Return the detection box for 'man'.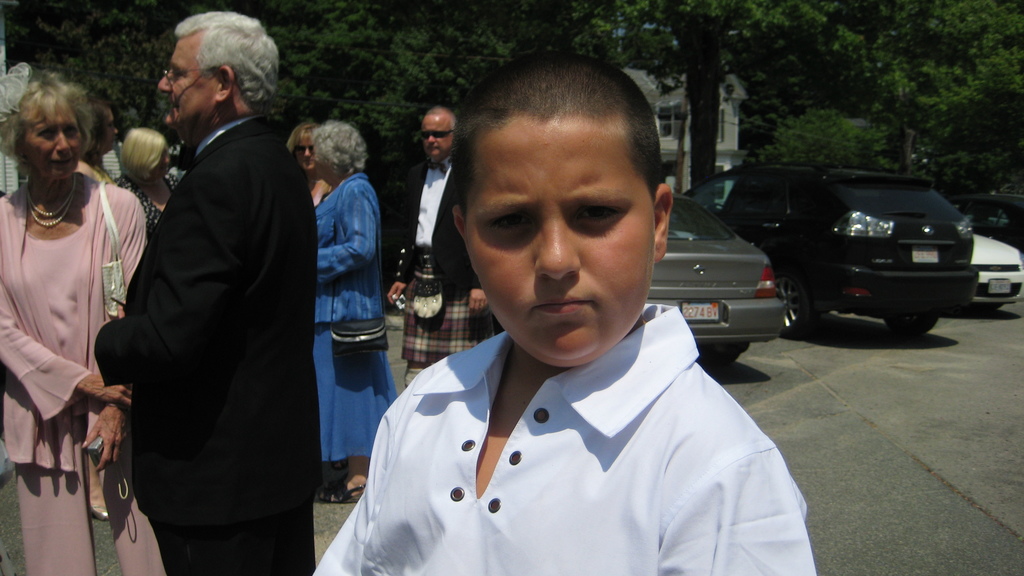
[386,107,496,387].
